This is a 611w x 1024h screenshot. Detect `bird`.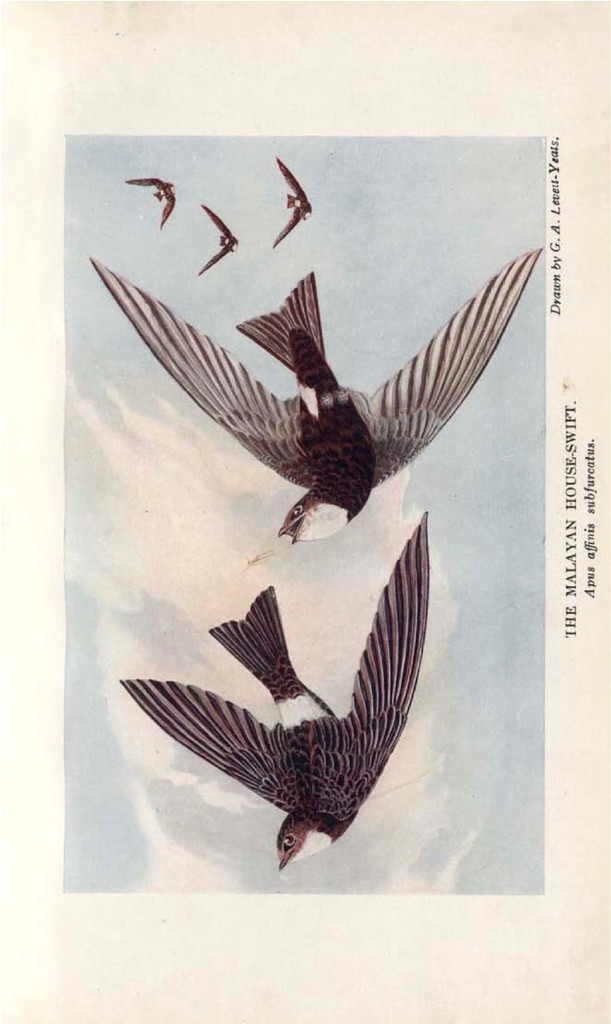
<bbox>117, 170, 177, 232</bbox>.
